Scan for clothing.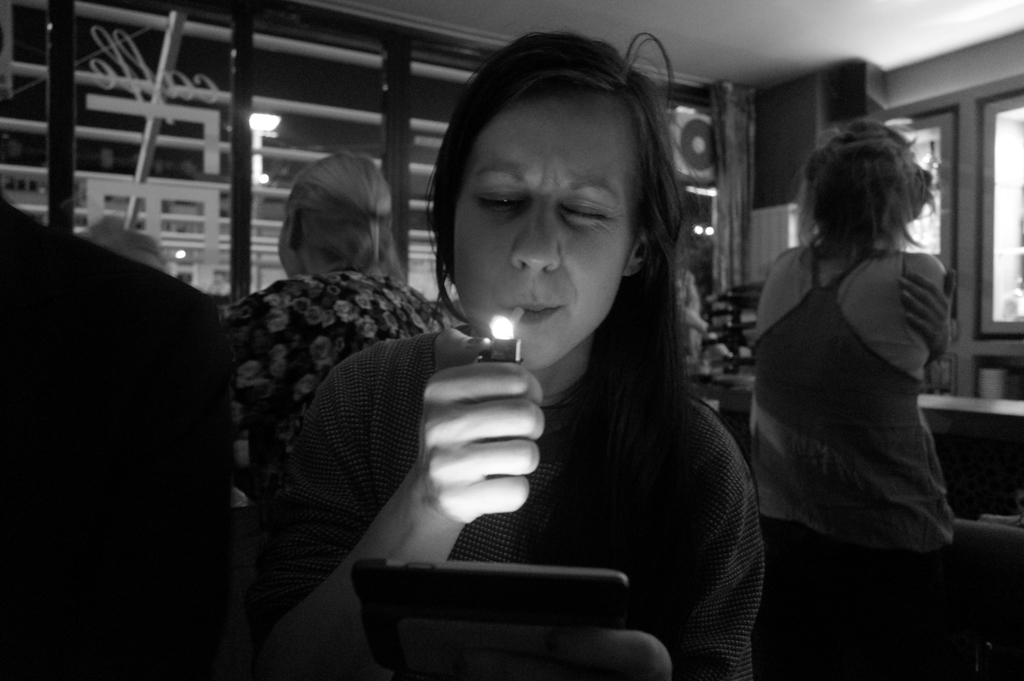
Scan result: (257,327,769,680).
